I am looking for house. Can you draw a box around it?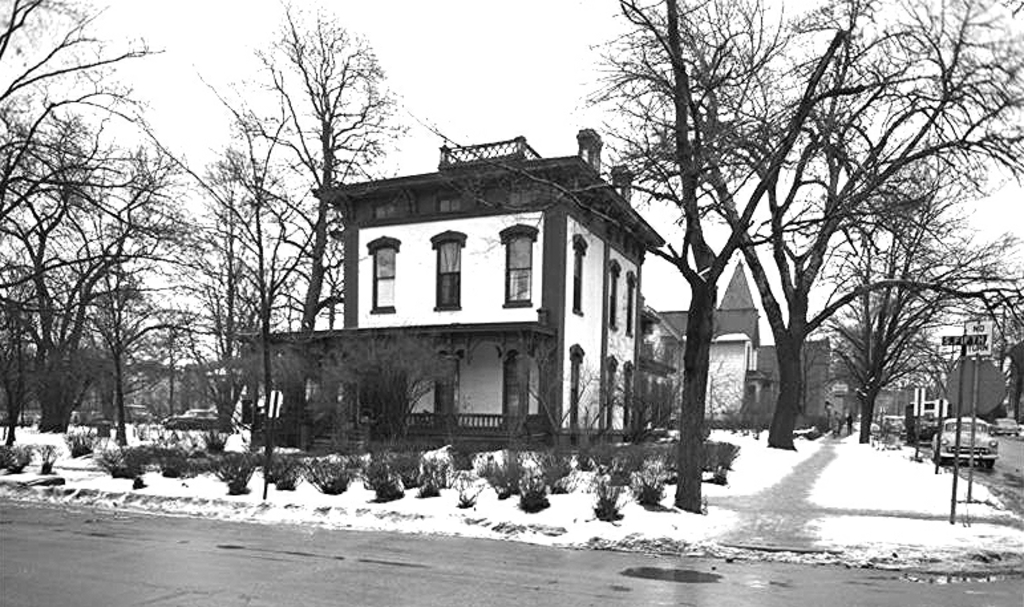
Sure, the bounding box is l=898, t=383, r=951, b=421.
